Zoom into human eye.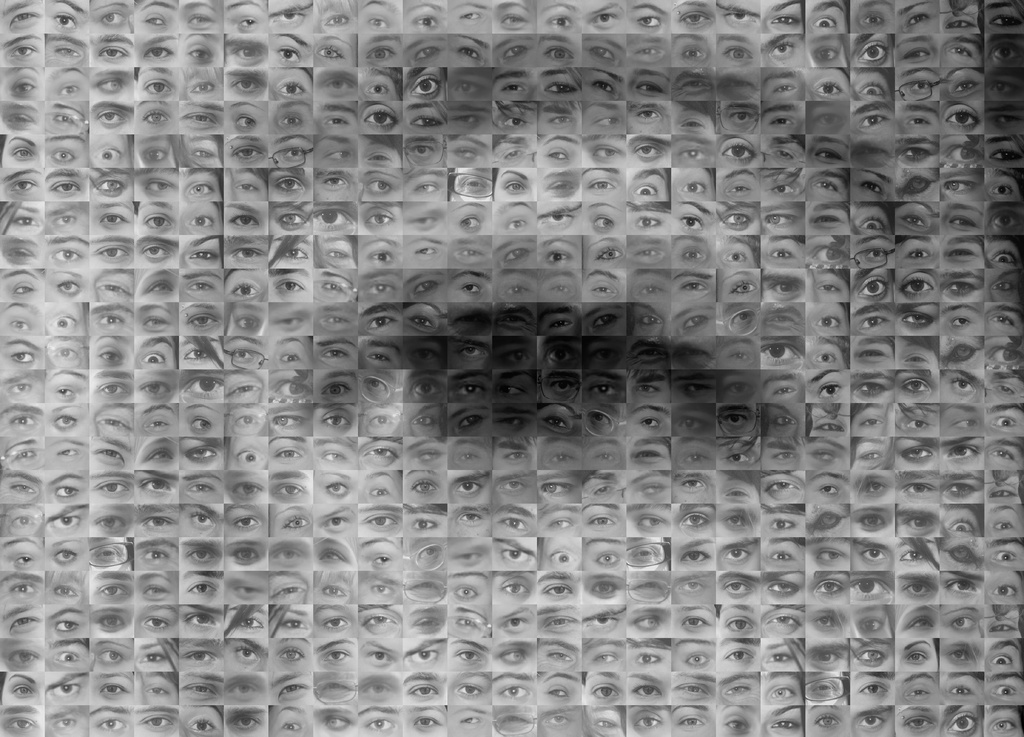
Zoom target: {"x1": 678, "y1": 713, "x2": 705, "y2": 729}.
